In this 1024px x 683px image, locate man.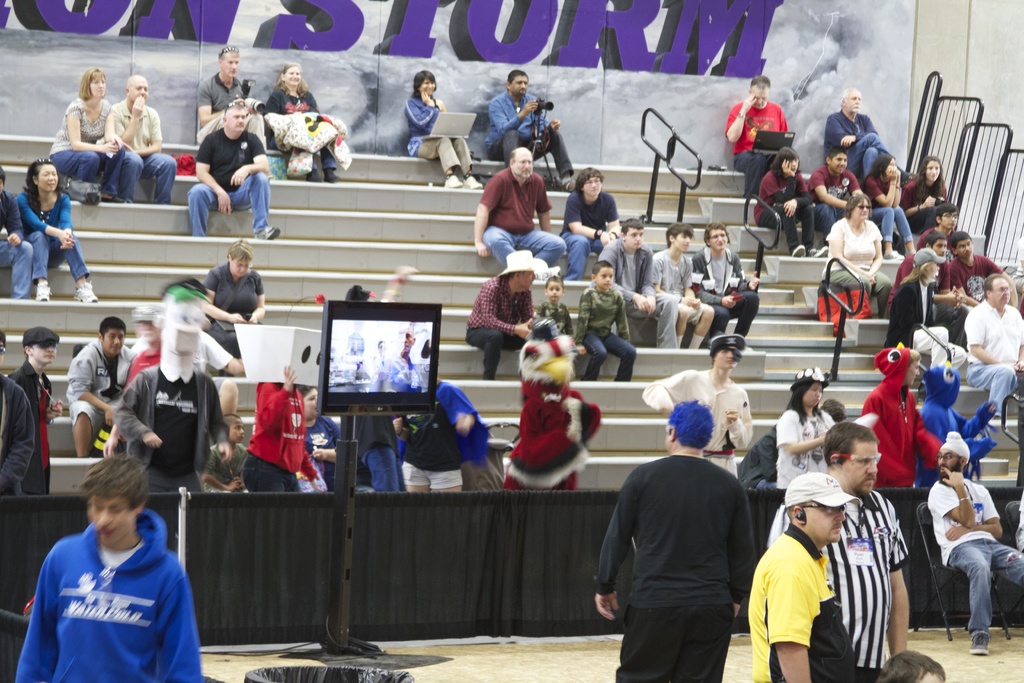
Bounding box: 187/101/287/243.
